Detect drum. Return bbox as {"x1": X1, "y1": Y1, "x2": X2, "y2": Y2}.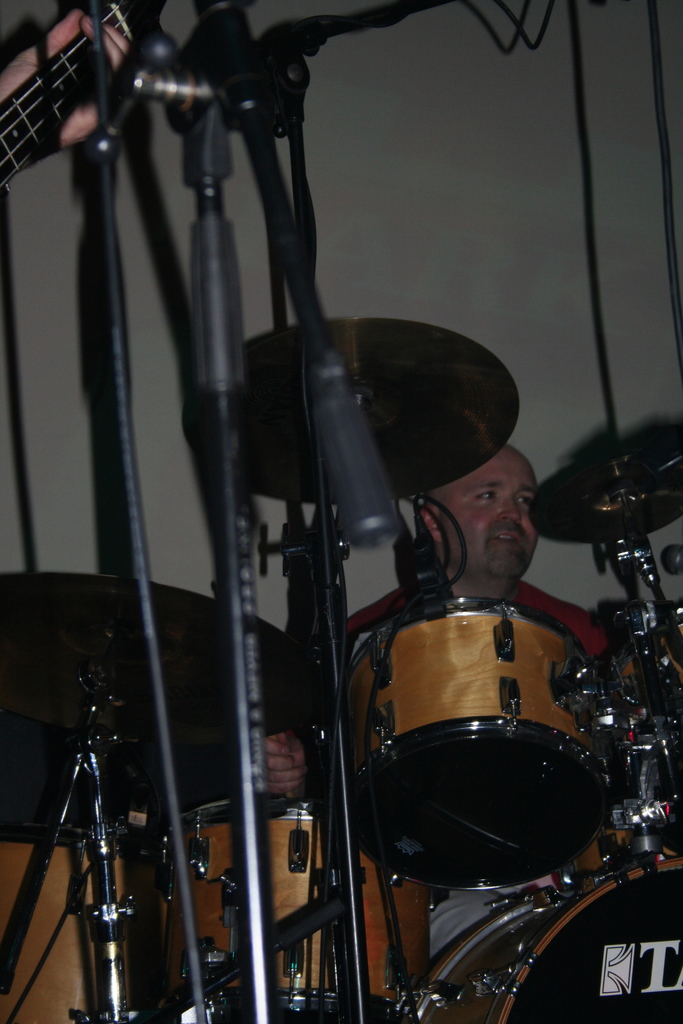
{"x1": 0, "y1": 822, "x2": 167, "y2": 1023}.
